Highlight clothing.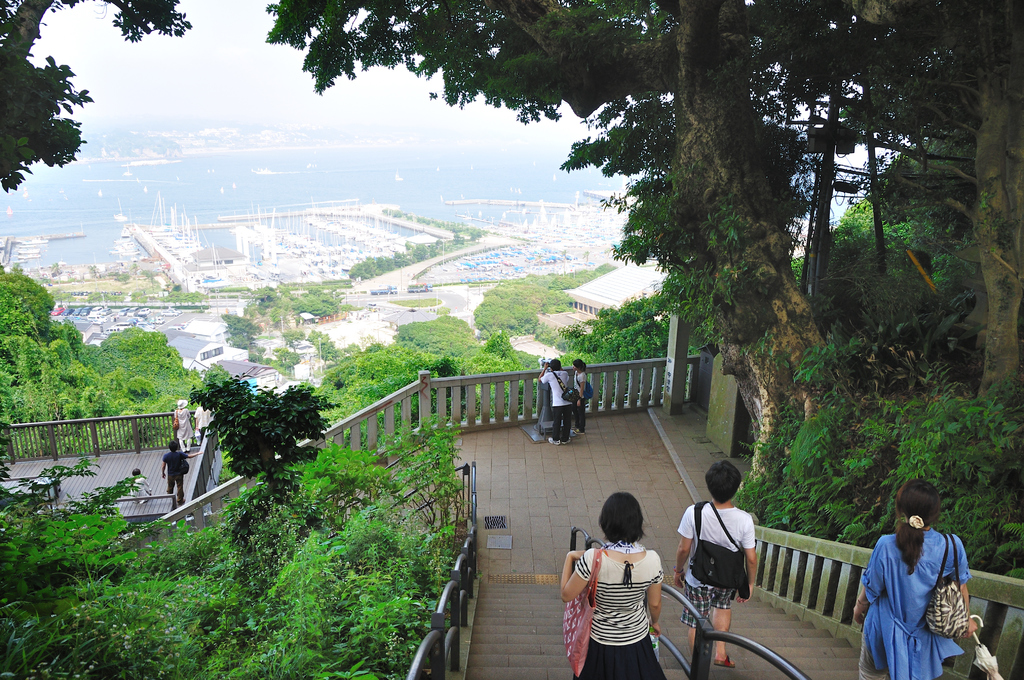
Highlighted region: [left=172, top=407, right=191, bottom=448].
